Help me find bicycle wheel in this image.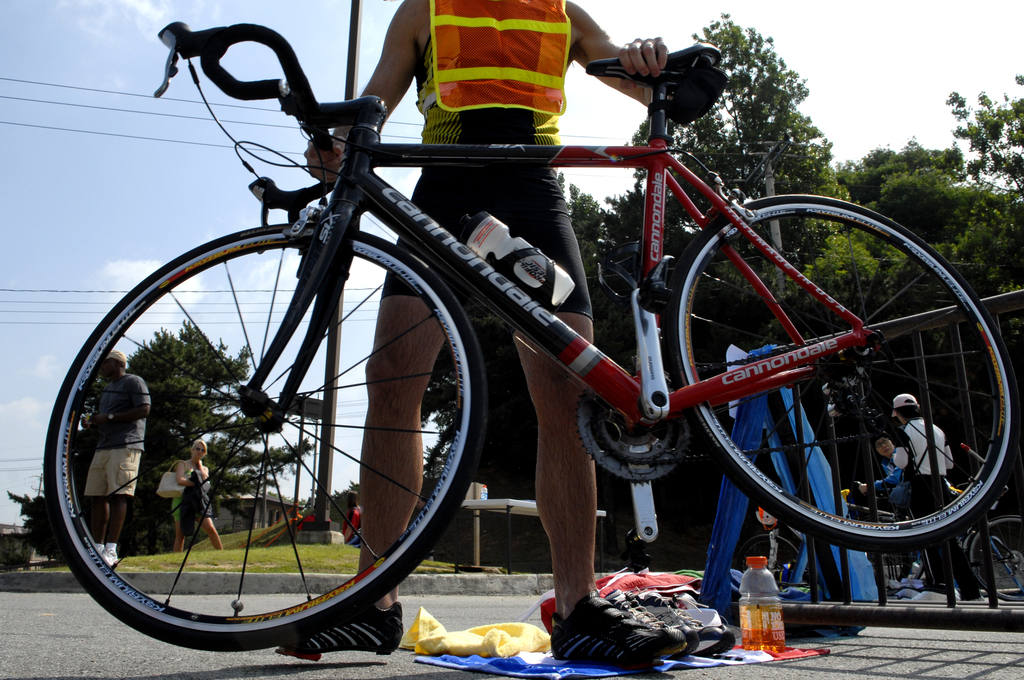
Found it: 675:192:1023:554.
